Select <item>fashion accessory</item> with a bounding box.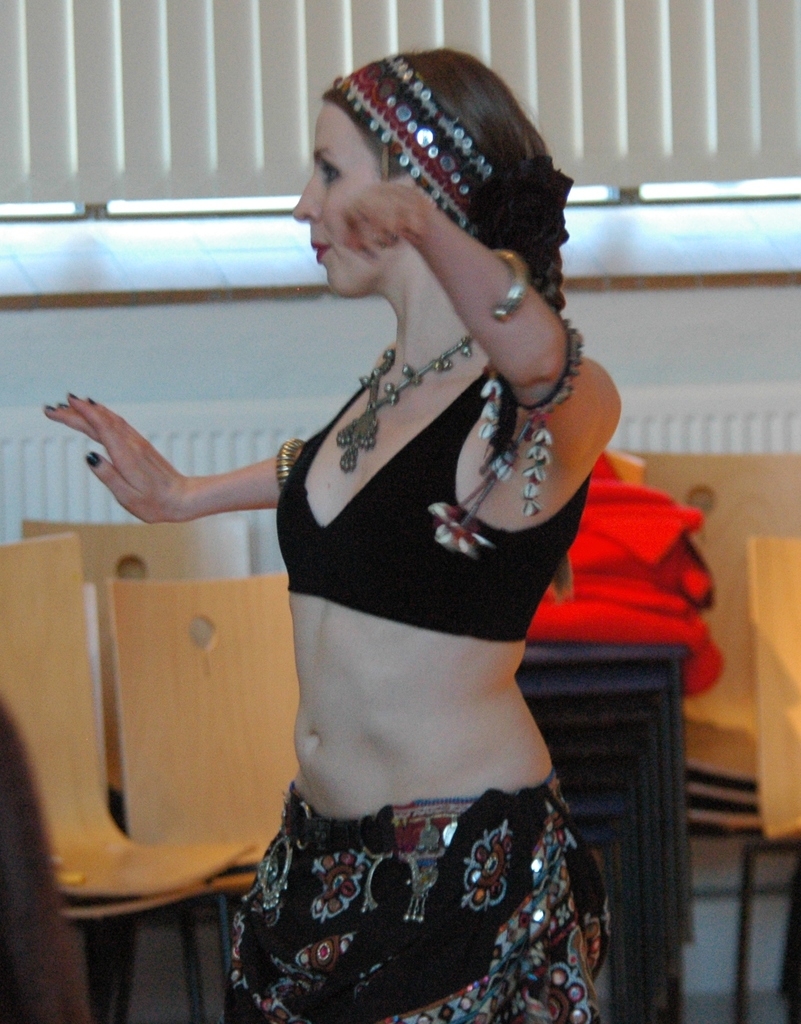
box=[67, 394, 76, 397].
